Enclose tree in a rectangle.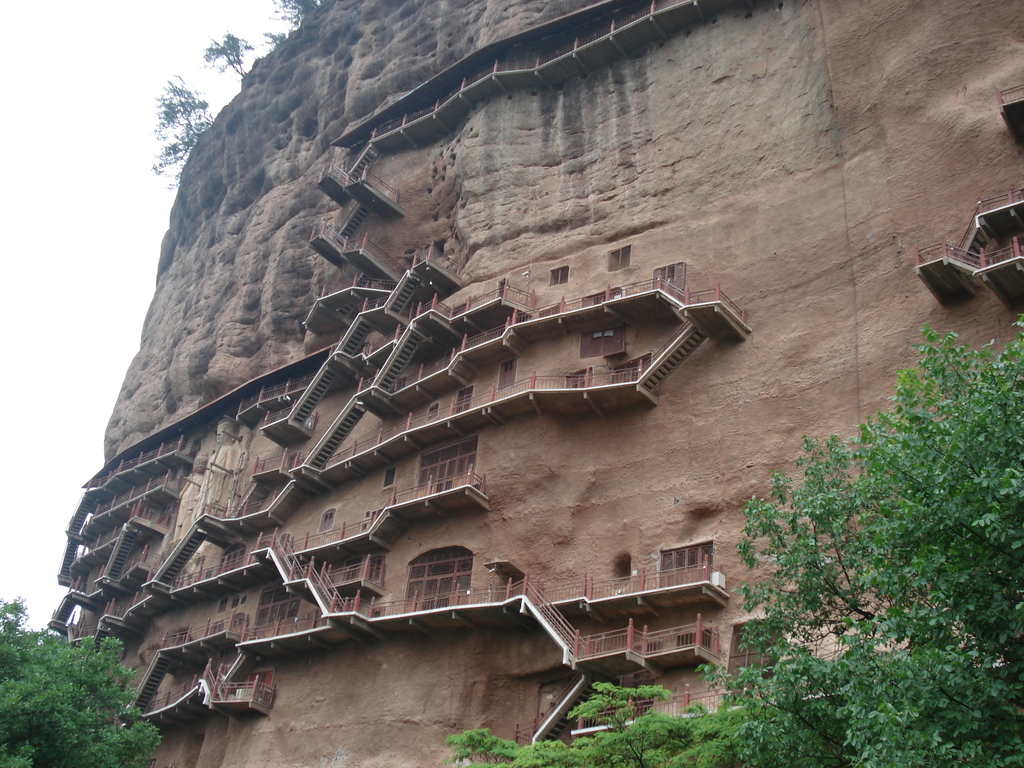
203,29,252,76.
